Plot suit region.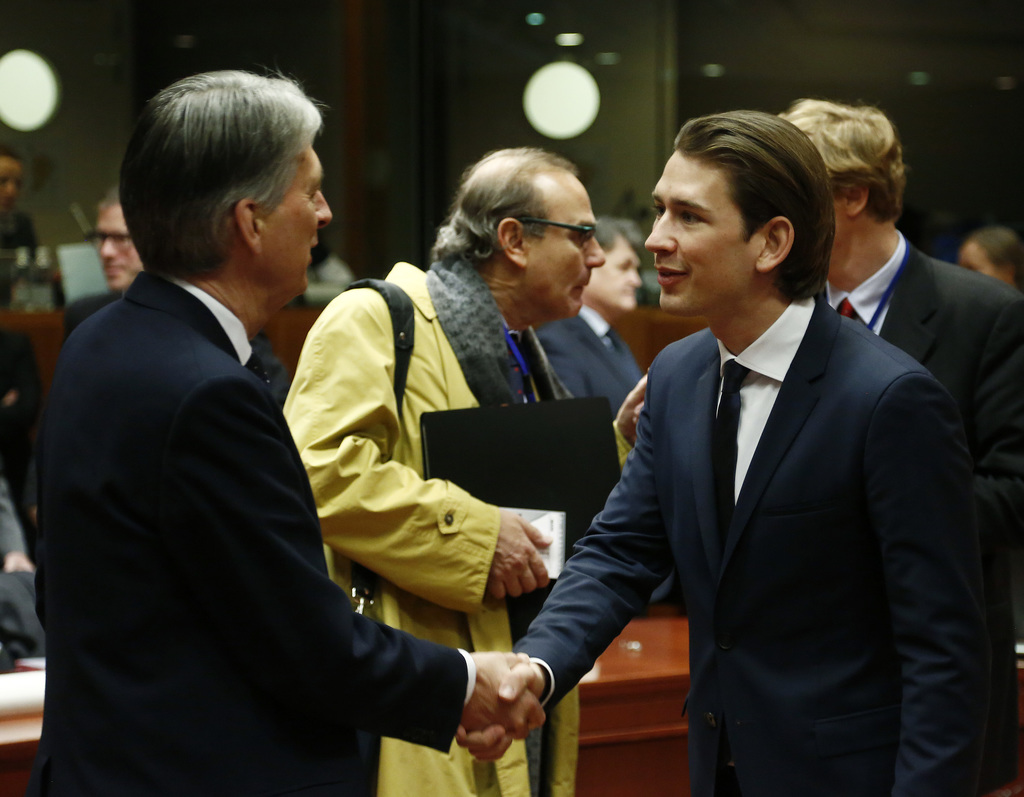
Plotted at x1=63 y1=289 x2=291 y2=413.
